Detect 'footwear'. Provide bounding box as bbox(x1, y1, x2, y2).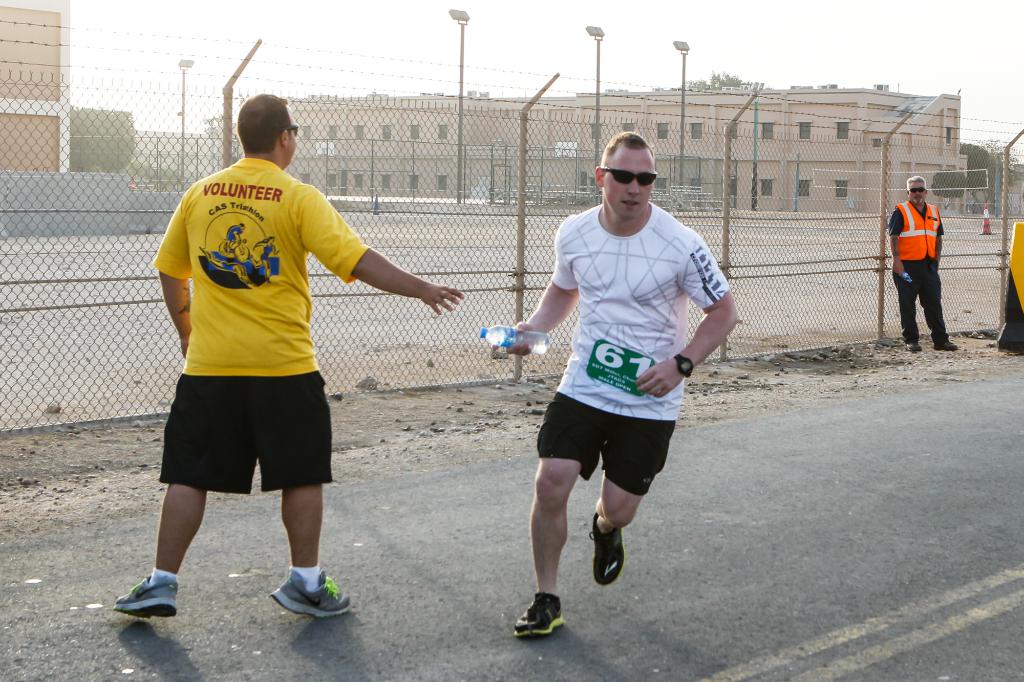
bbox(940, 338, 961, 351).
